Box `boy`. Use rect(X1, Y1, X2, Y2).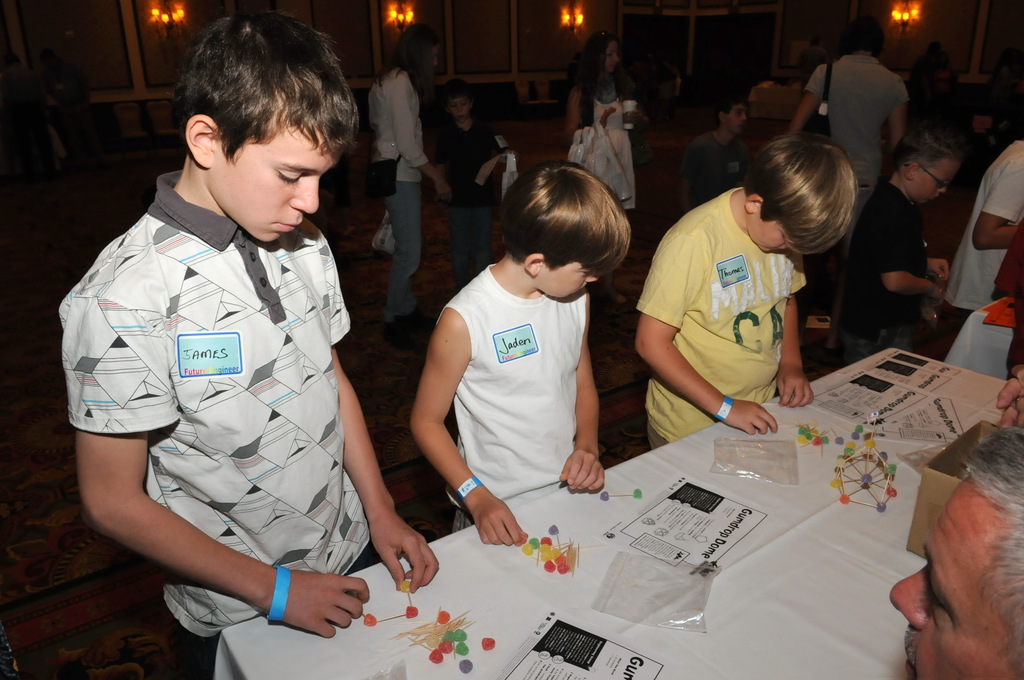
rect(626, 142, 817, 452).
